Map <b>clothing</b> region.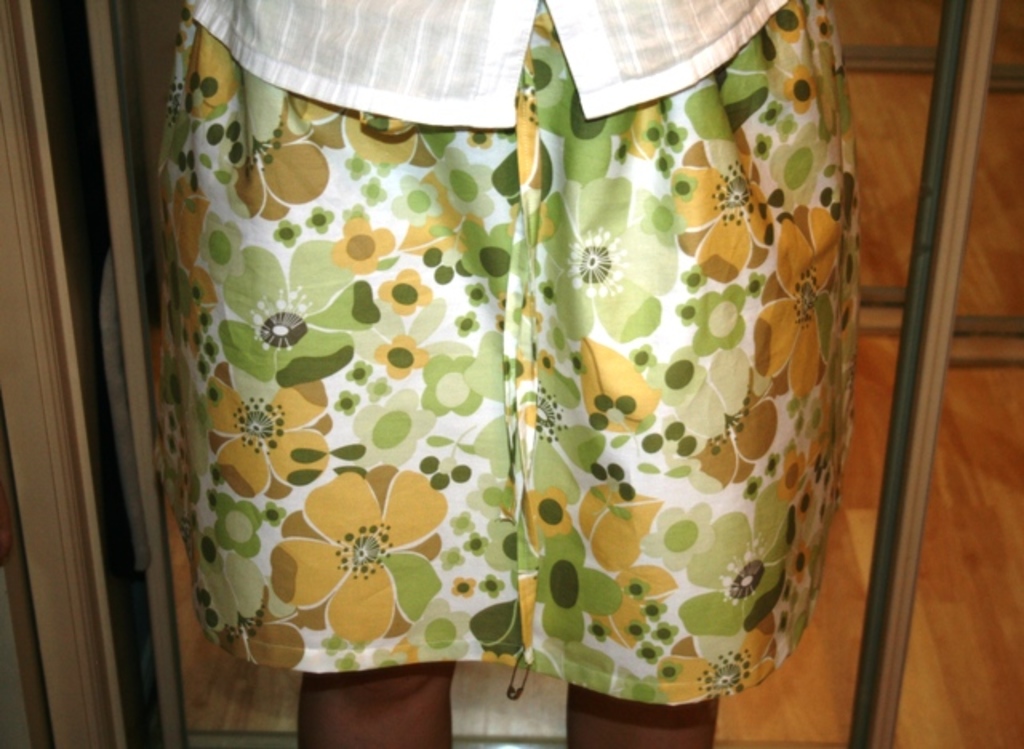
Mapped to crop(104, 5, 922, 748).
